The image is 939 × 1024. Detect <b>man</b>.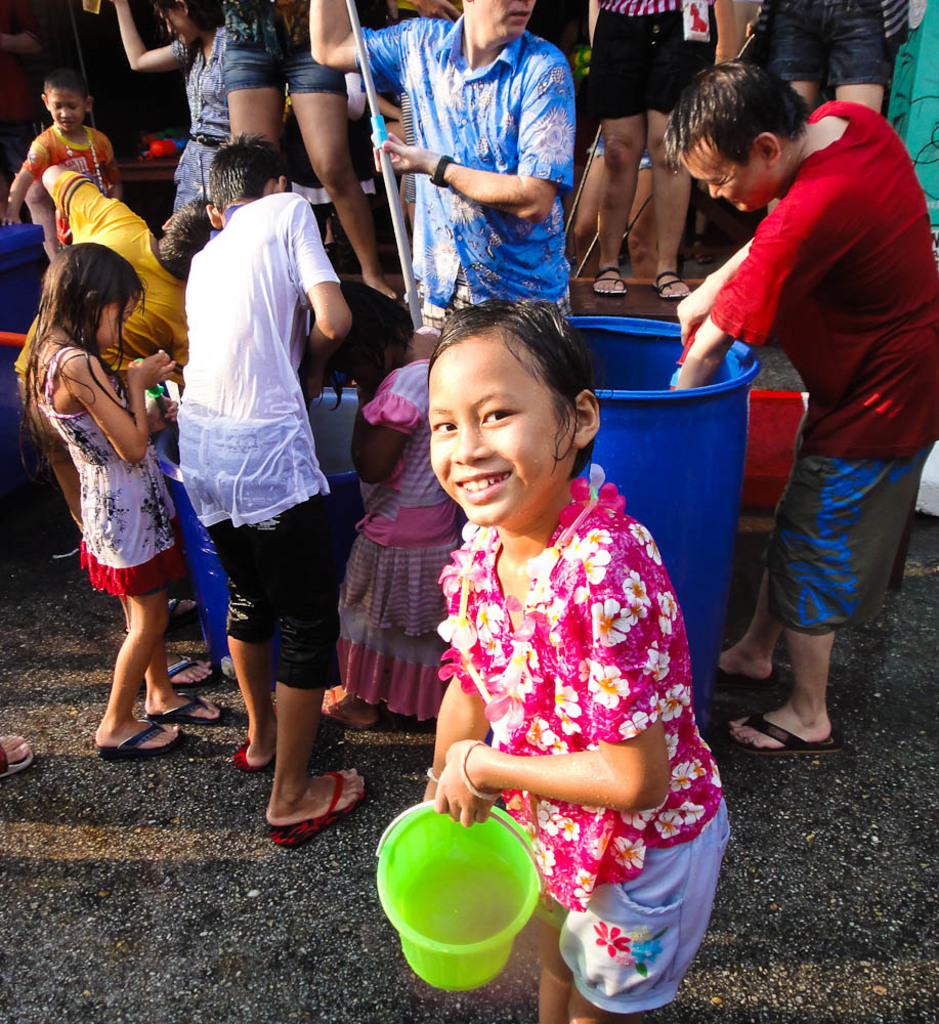
Detection: x1=681 y1=48 x2=927 y2=775.
